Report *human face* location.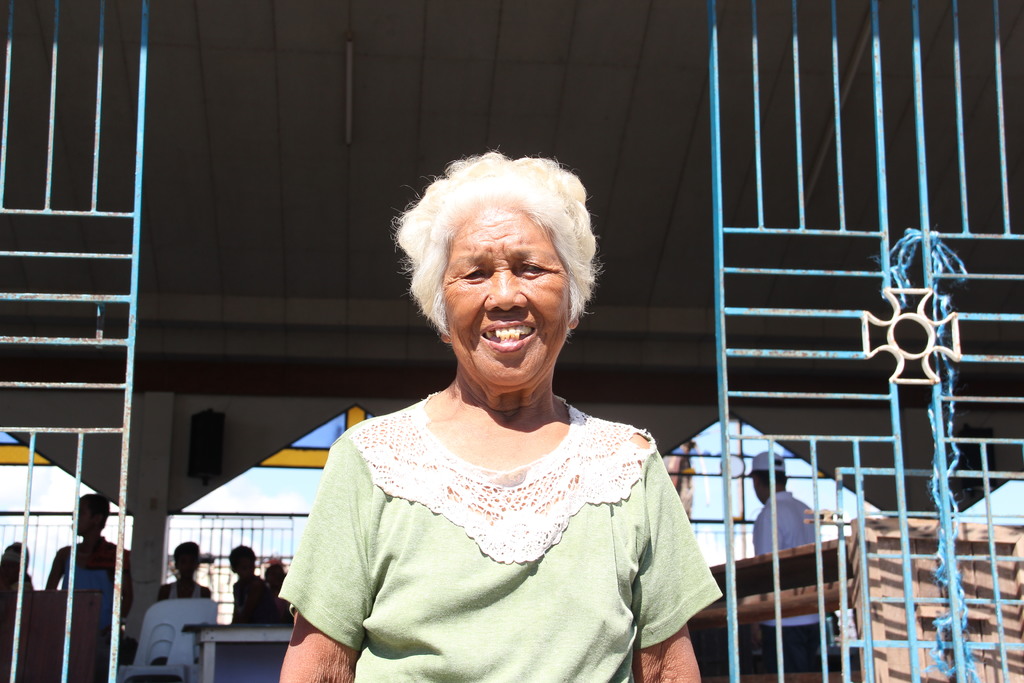
Report: bbox=[442, 206, 575, 386].
